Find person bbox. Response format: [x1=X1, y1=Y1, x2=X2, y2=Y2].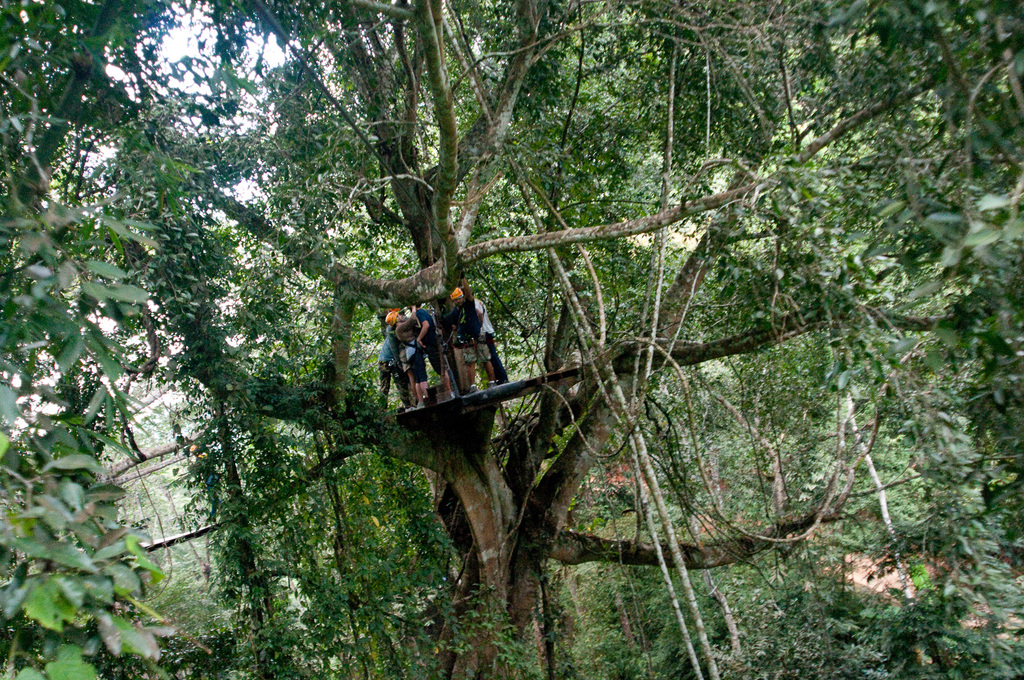
[x1=475, y1=295, x2=509, y2=384].
